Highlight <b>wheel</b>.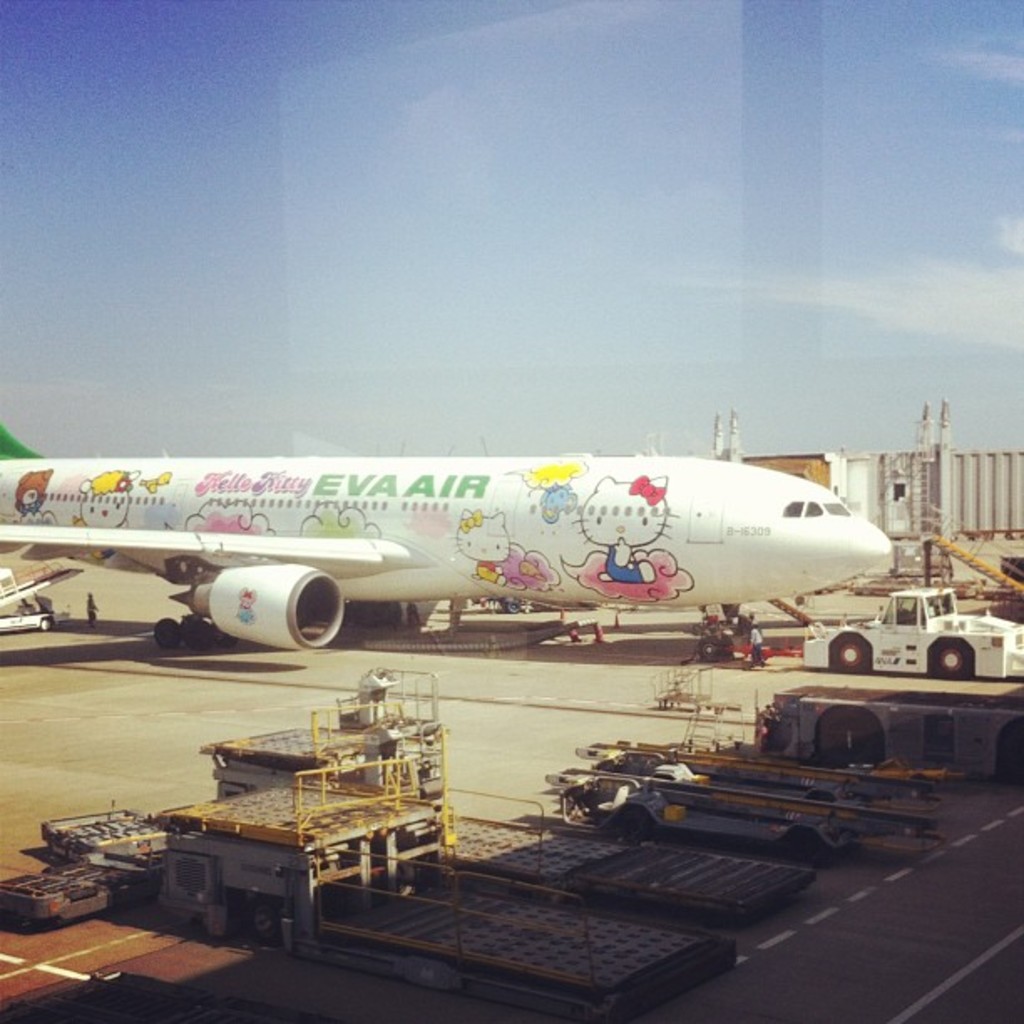
Highlighted region: (999, 724, 1022, 780).
